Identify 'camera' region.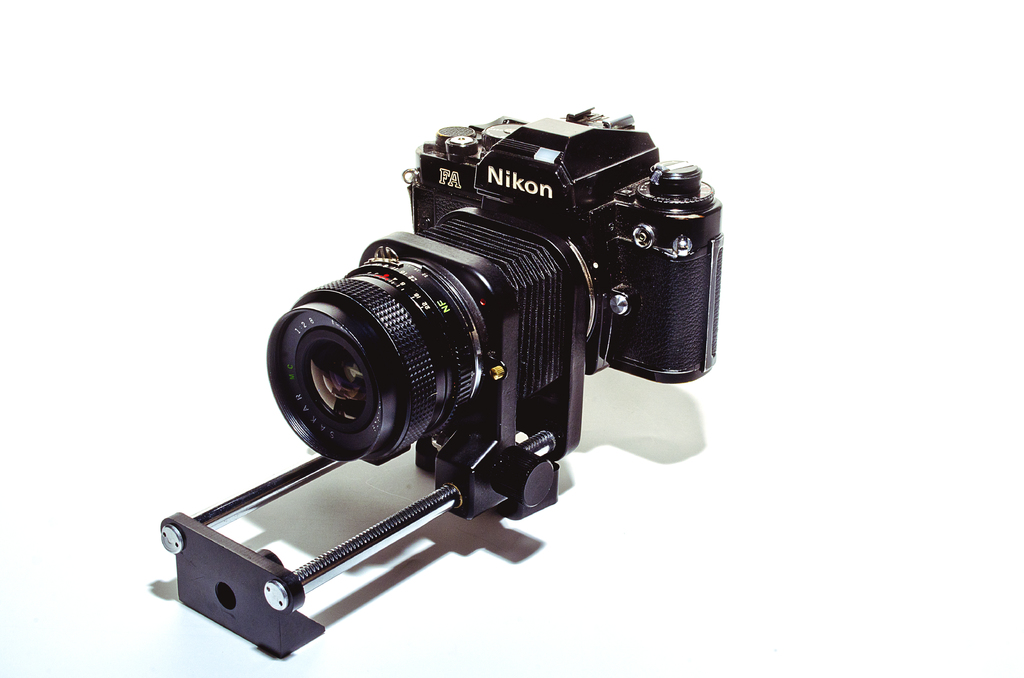
Region: <region>148, 92, 730, 662</region>.
